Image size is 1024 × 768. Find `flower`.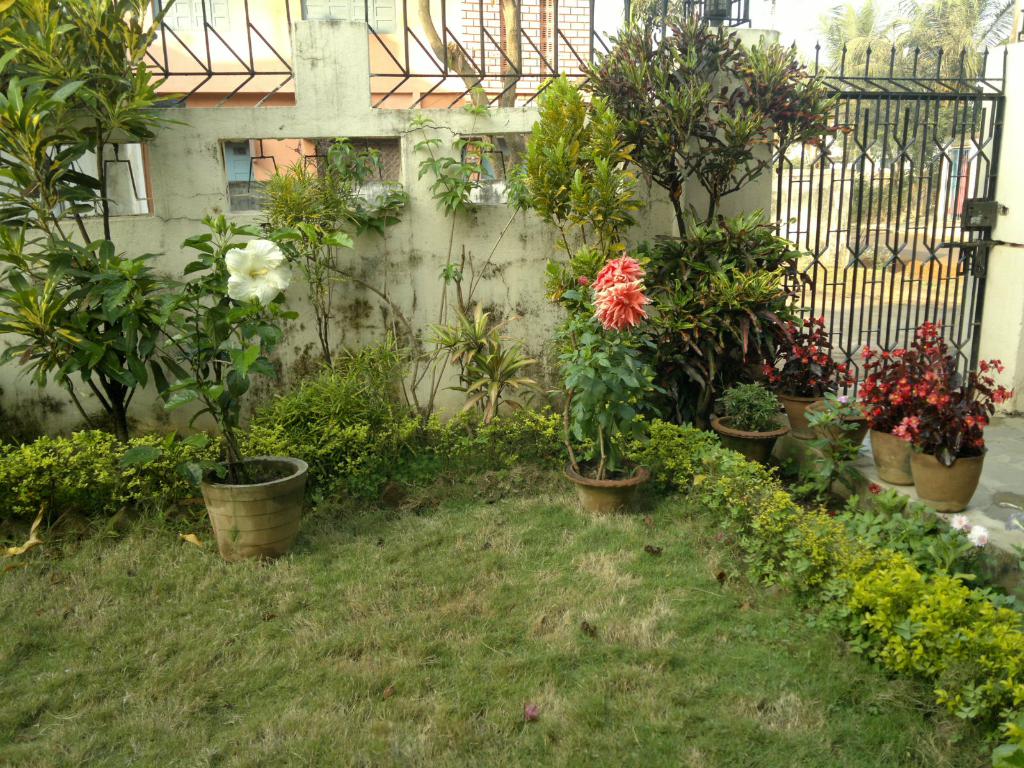
[left=952, top=511, right=969, bottom=532].
